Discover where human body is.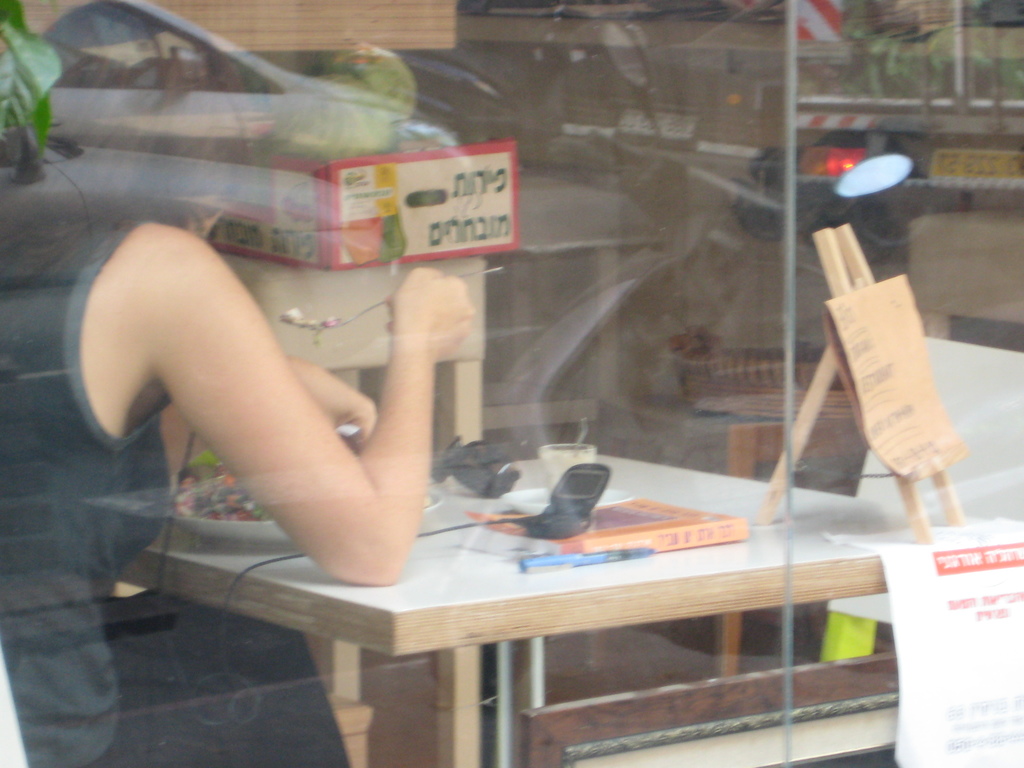
Discovered at rect(0, 8, 471, 767).
